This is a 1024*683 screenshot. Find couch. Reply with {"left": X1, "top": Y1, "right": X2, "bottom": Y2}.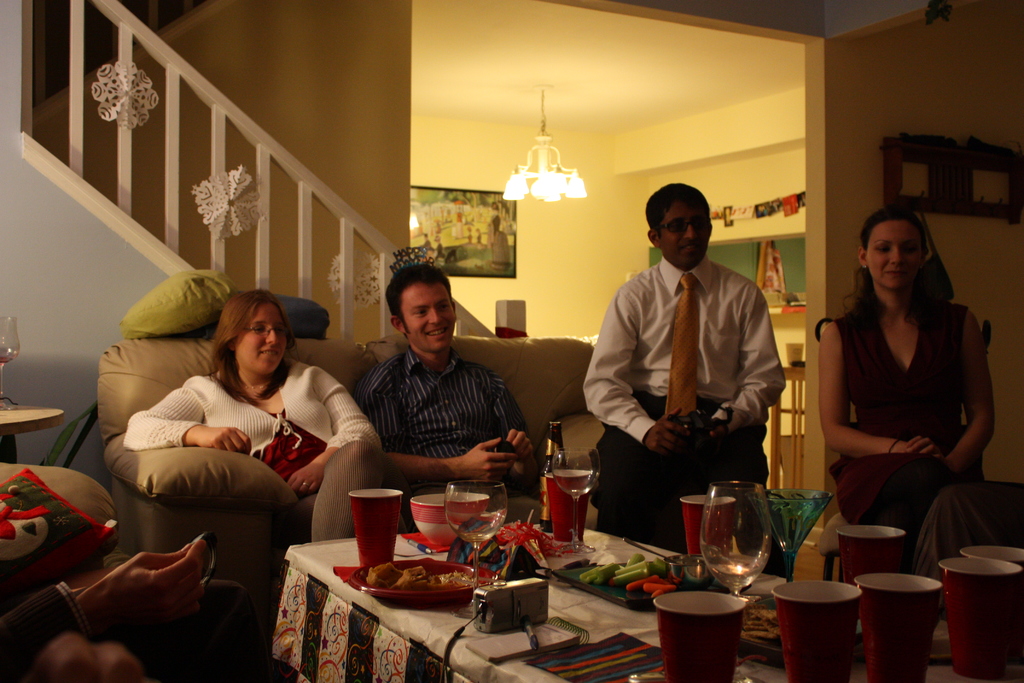
{"left": 94, "top": 261, "right": 684, "bottom": 648}.
